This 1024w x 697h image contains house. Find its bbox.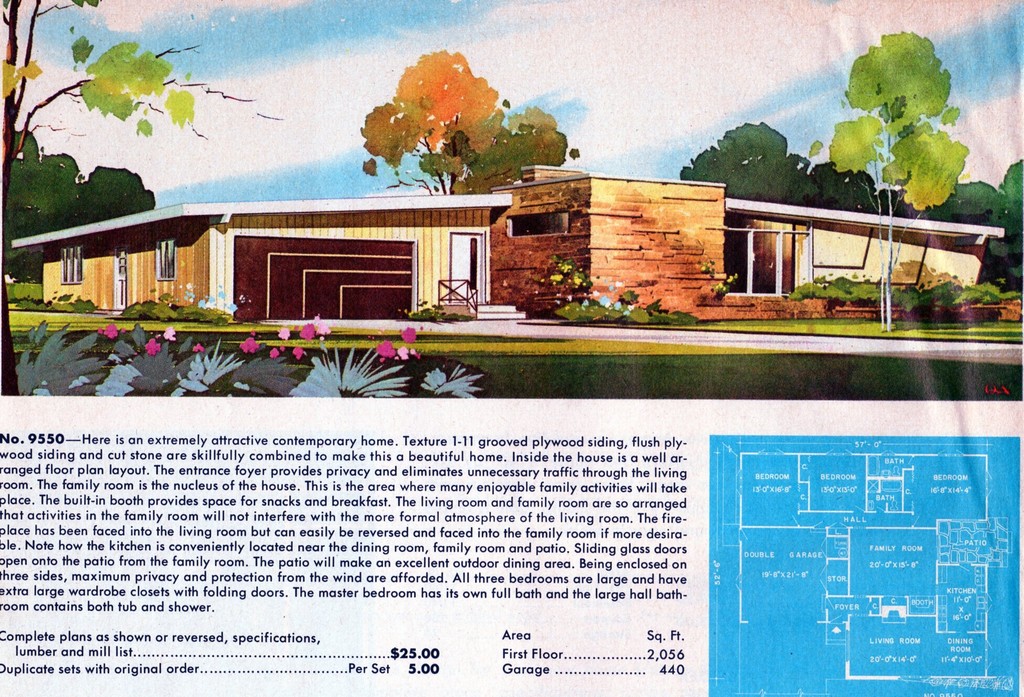
10,168,1004,316.
